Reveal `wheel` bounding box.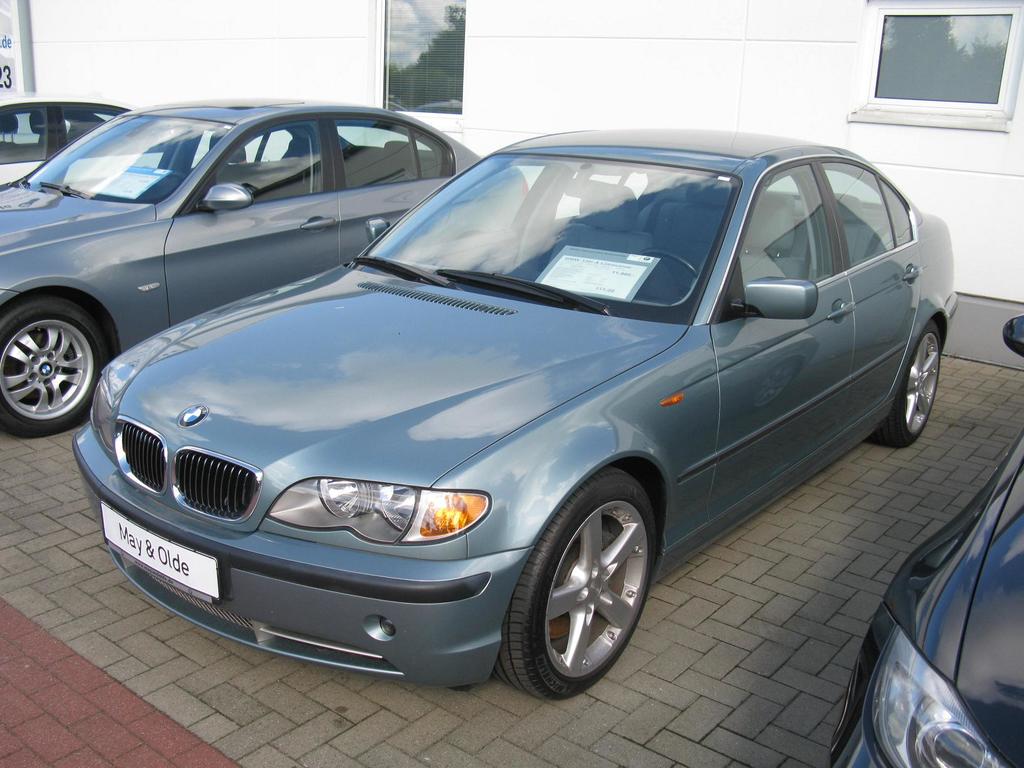
Revealed: [0, 300, 118, 437].
